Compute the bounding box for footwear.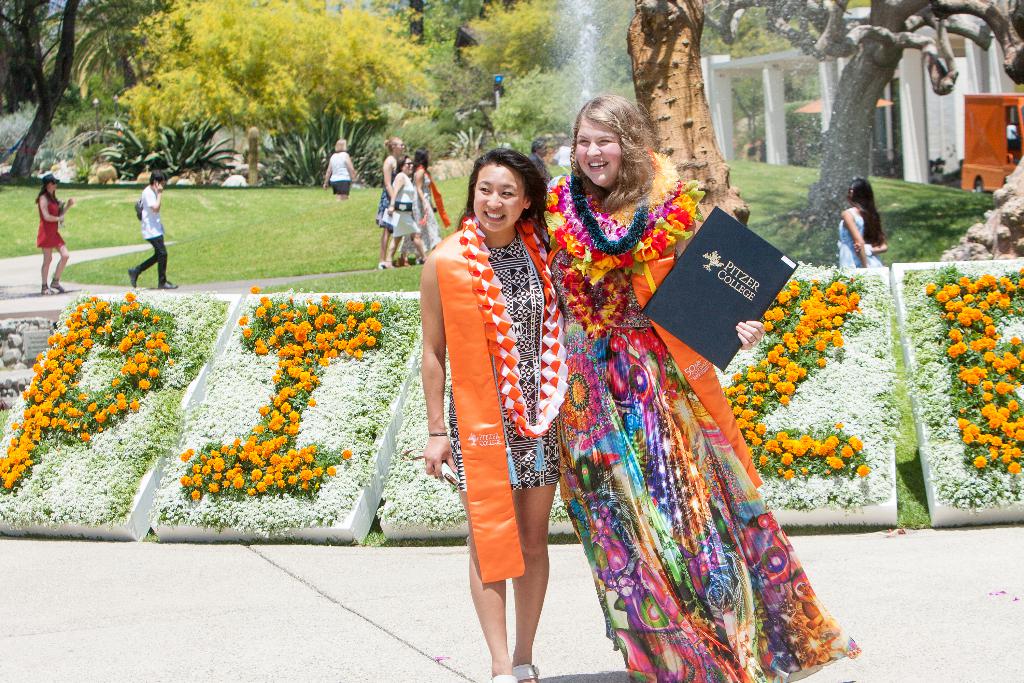
Rect(50, 283, 66, 296).
